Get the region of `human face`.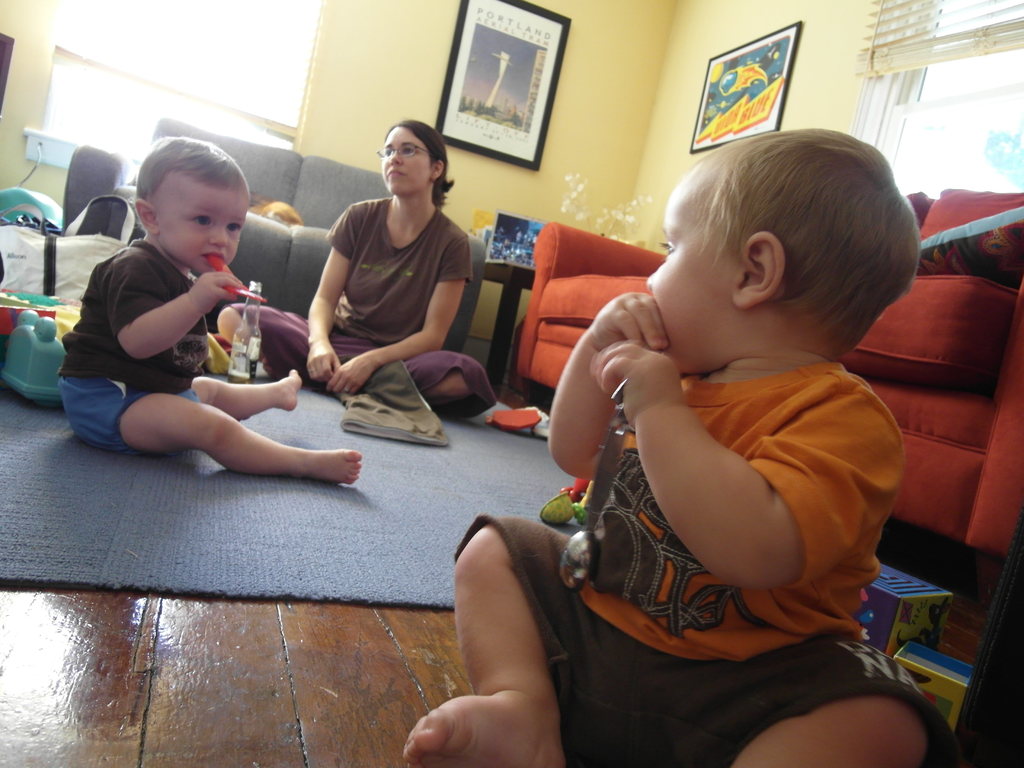
bbox=(645, 158, 732, 375).
